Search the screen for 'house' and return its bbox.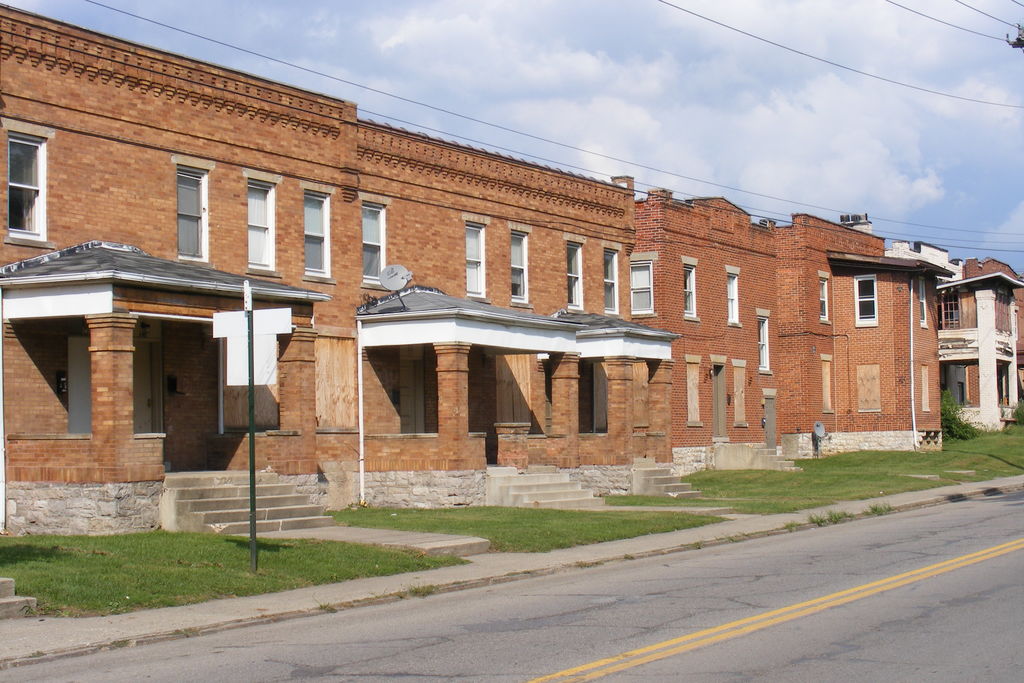
Found: left=928, top=256, right=1023, bottom=419.
